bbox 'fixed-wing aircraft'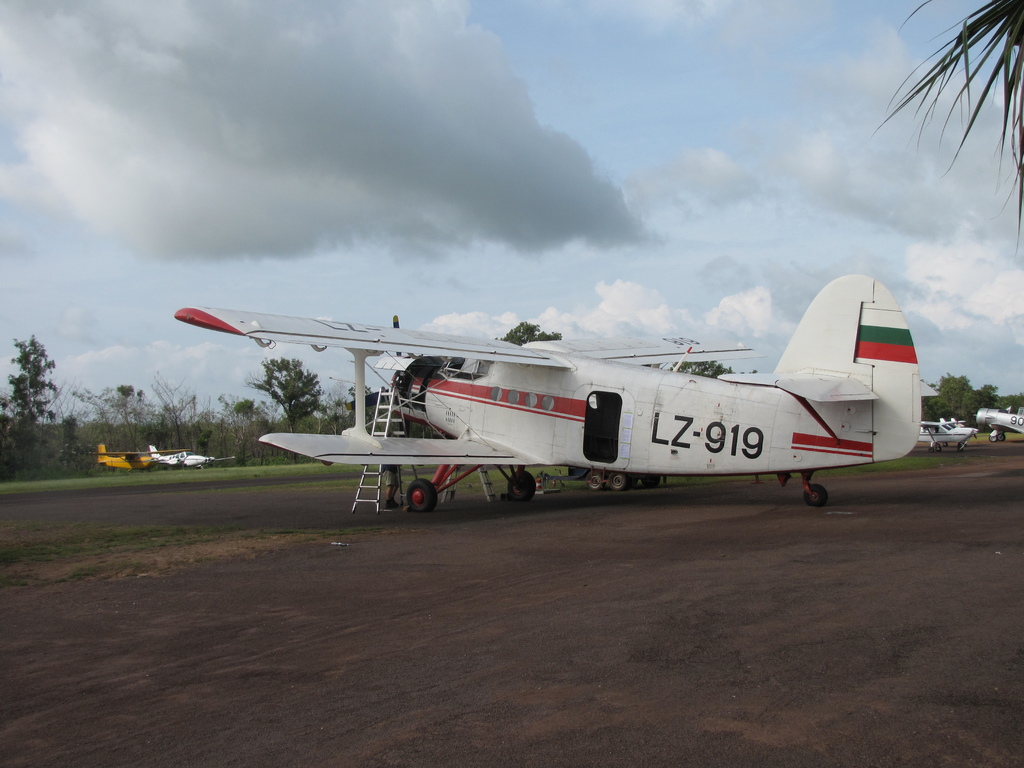
locate(141, 439, 234, 472)
